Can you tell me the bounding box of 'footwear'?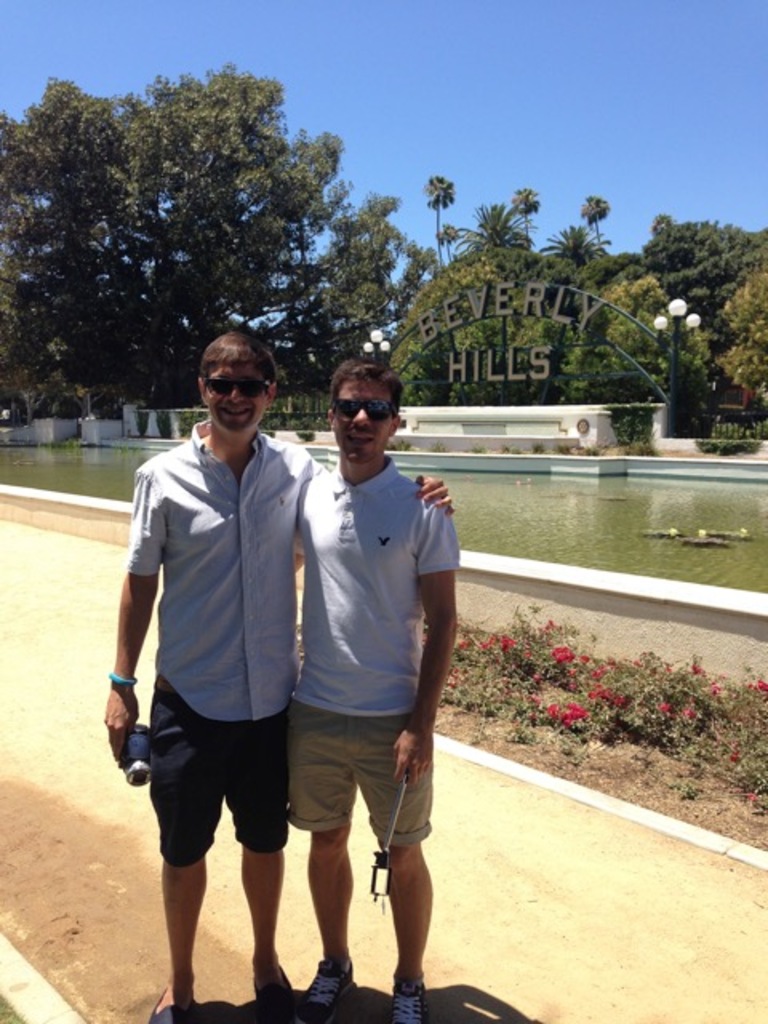
BBox(144, 982, 197, 1022).
